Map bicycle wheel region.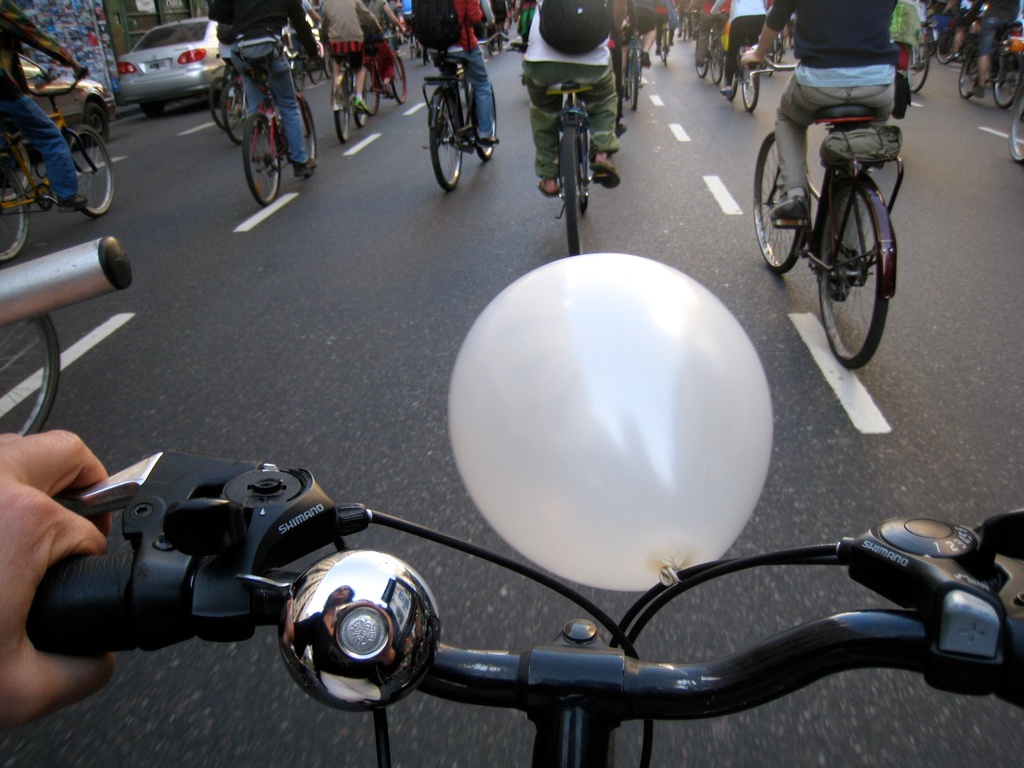
Mapped to 362:69:380:116.
